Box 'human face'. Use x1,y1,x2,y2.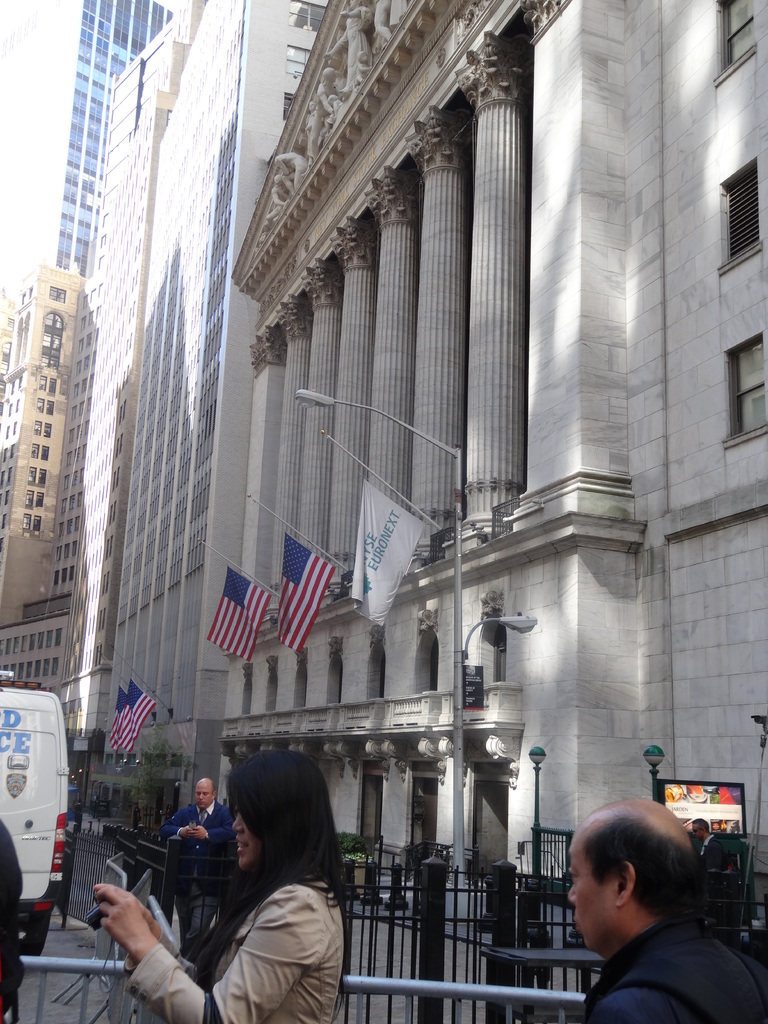
569,840,612,945.
